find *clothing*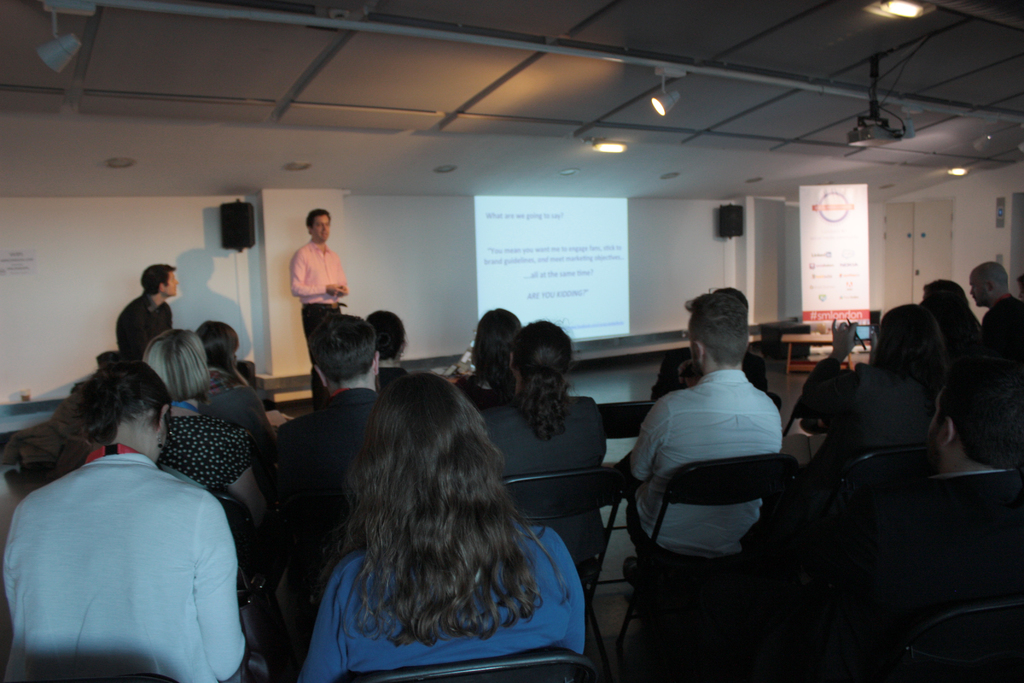
bbox(621, 360, 780, 565)
